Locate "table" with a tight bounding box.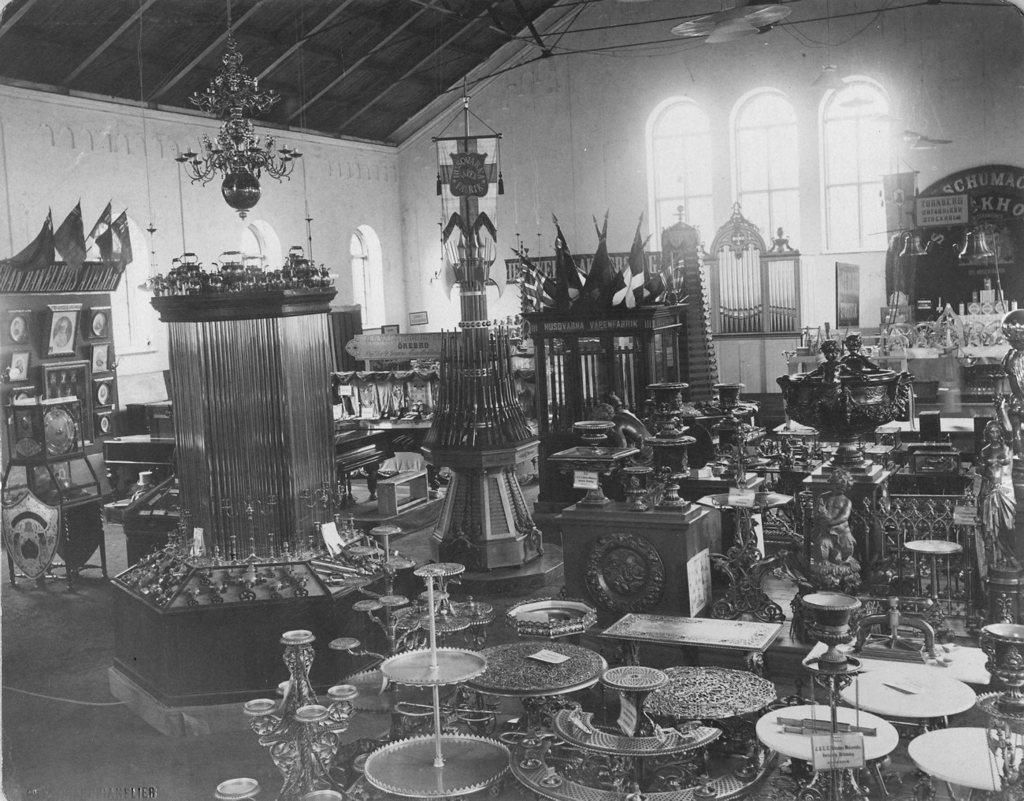
bbox=[903, 530, 965, 604].
